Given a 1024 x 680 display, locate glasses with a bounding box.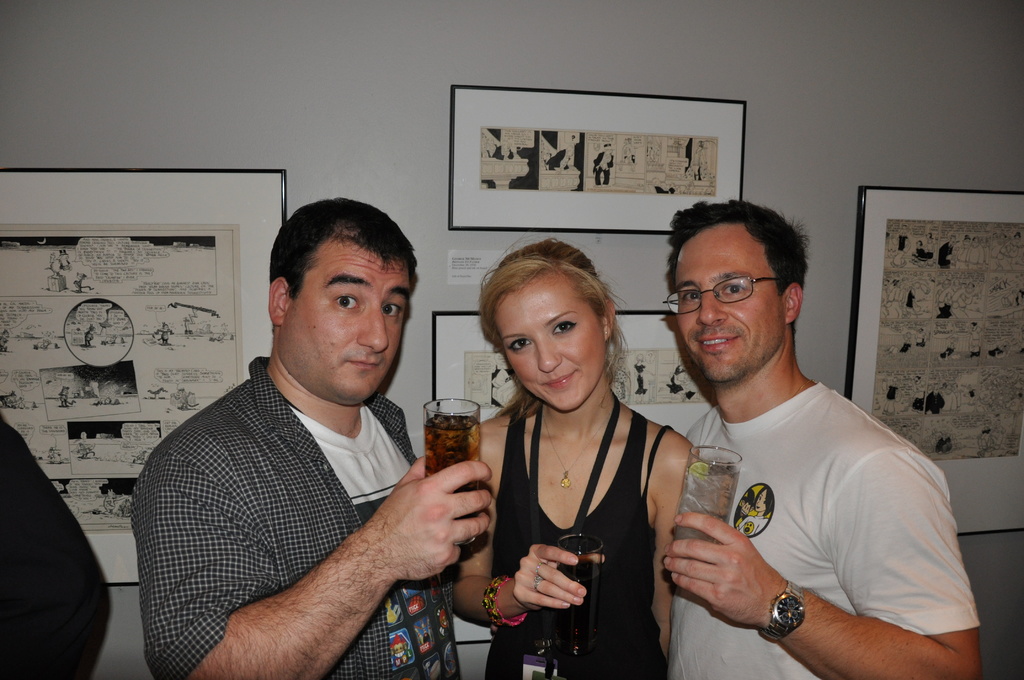
Located: rect(662, 273, 779, 320).
